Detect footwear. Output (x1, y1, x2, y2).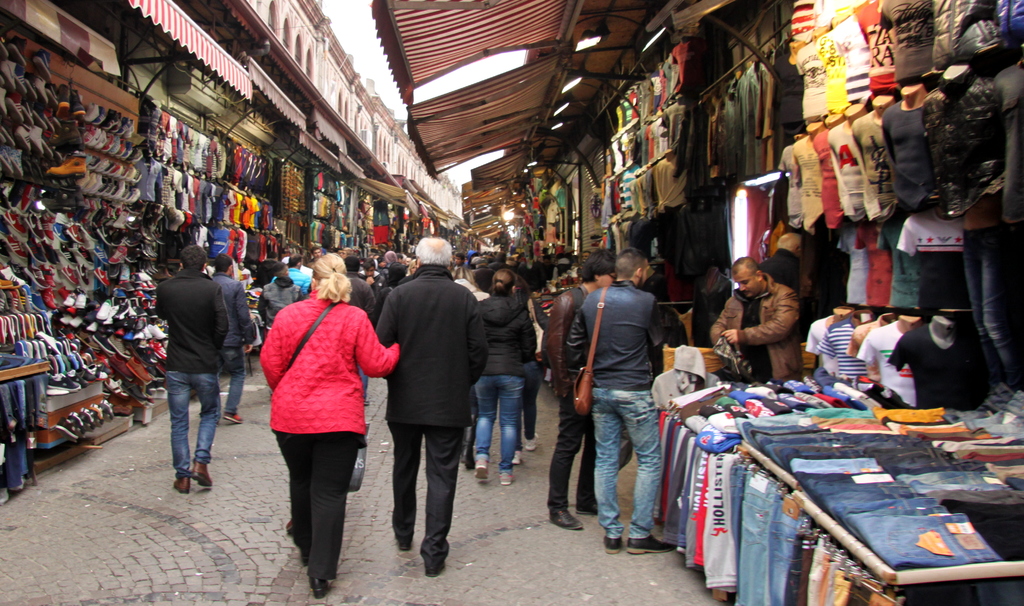
(299, 553, 307, 568).
